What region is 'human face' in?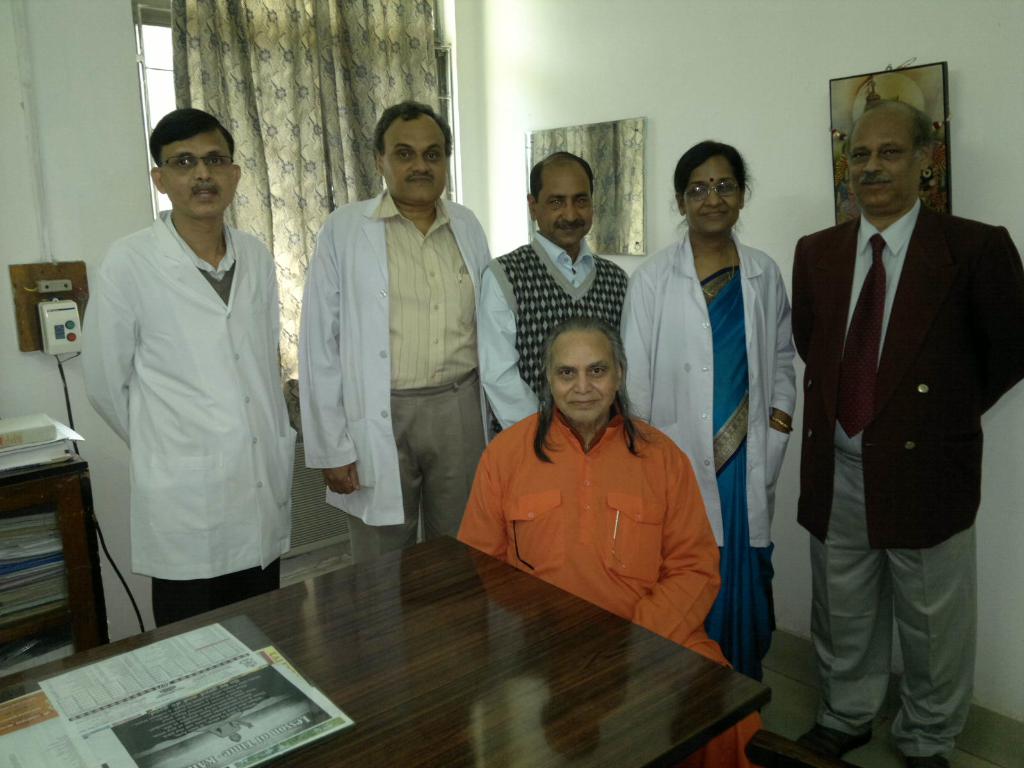
rect(682, 159, 739, 232).
